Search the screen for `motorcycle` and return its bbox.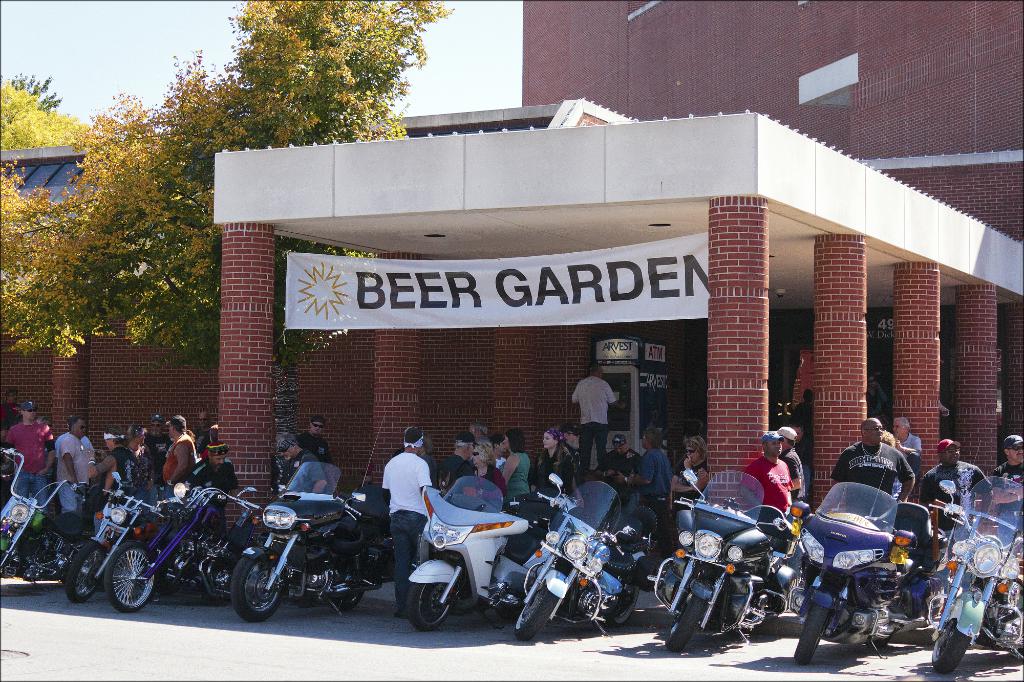
Found: detection(412, 467, 545, 635).
